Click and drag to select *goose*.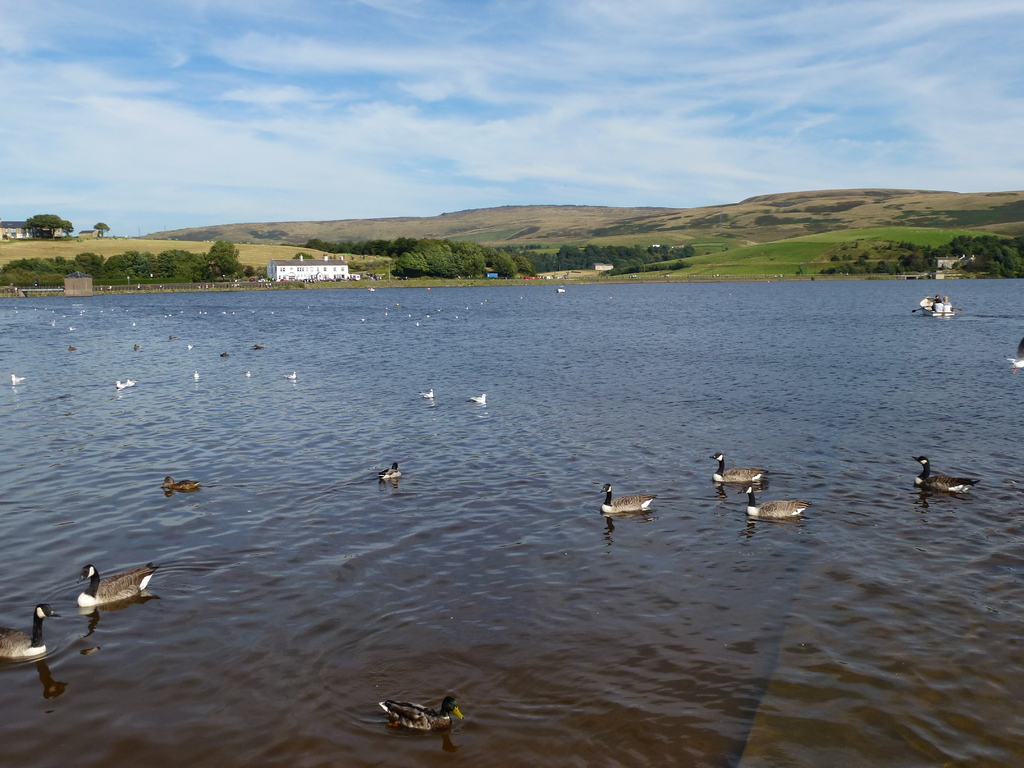
Selection: (159, 474, 203, 493).
